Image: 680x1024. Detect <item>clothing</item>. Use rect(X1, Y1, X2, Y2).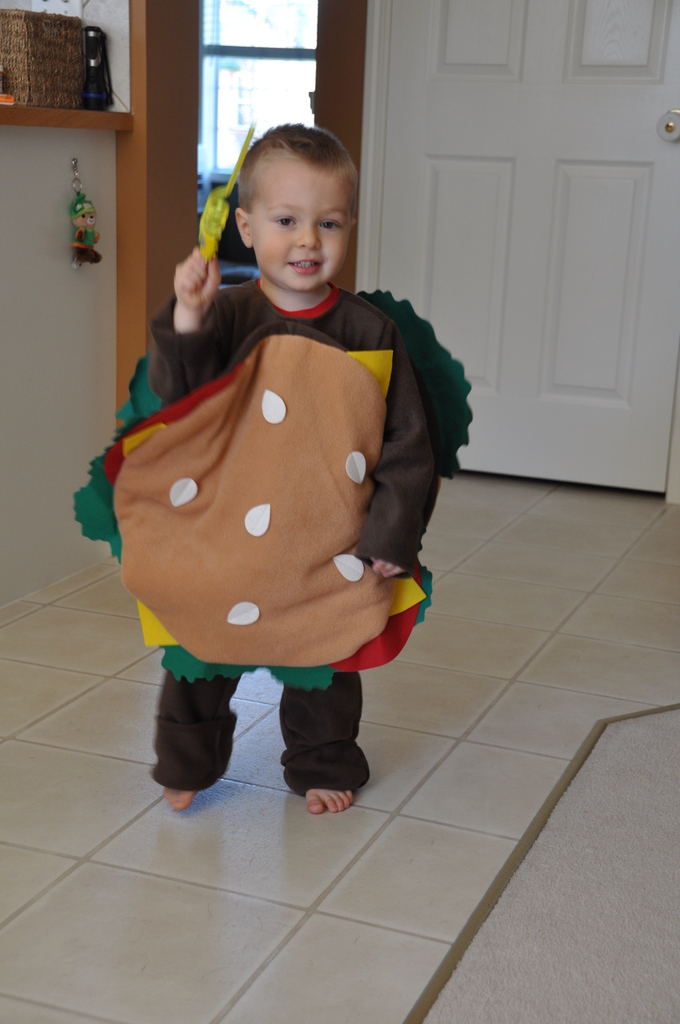
rect(97, 246, 456, 708).
